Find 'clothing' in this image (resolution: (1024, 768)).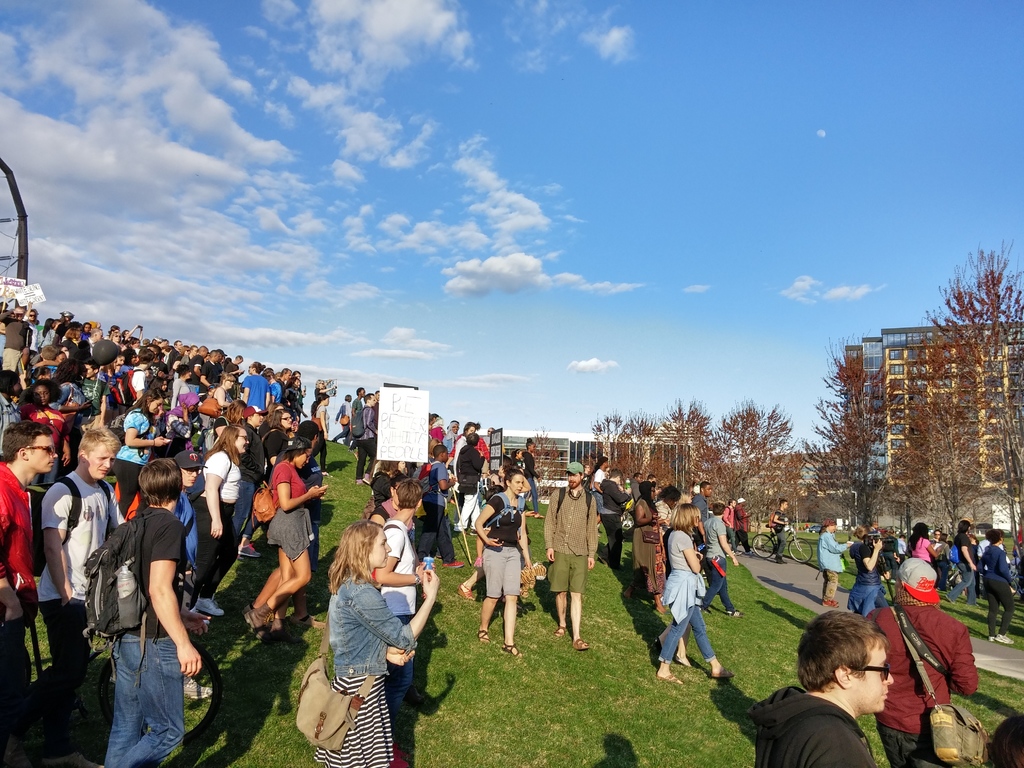
170 488 202 590.
